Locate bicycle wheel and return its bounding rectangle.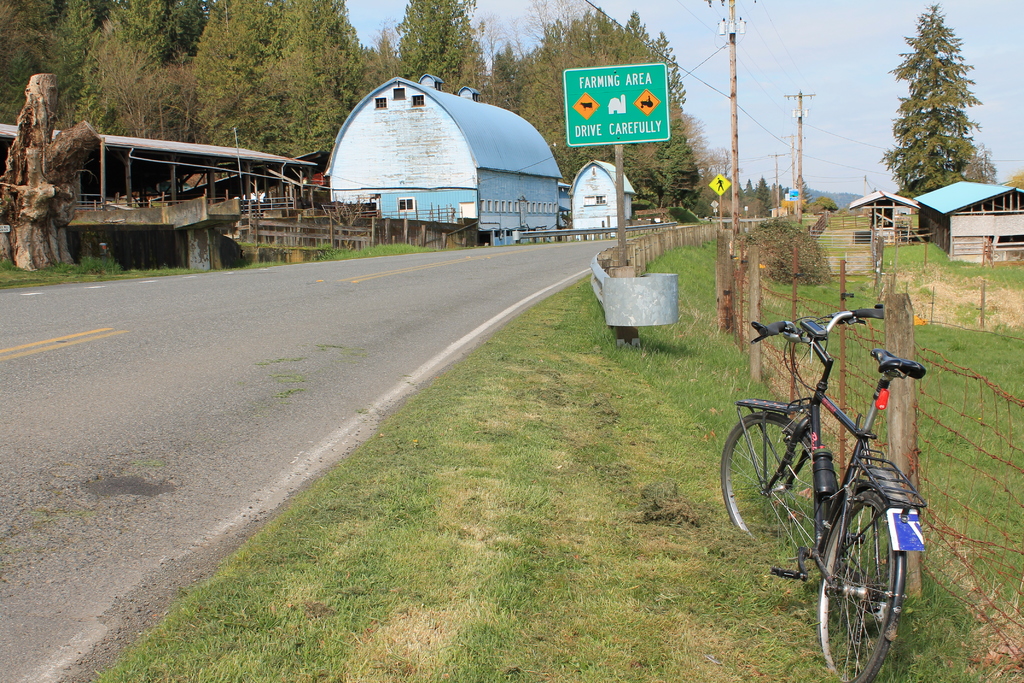
crop(813, 484, 918, 682).
